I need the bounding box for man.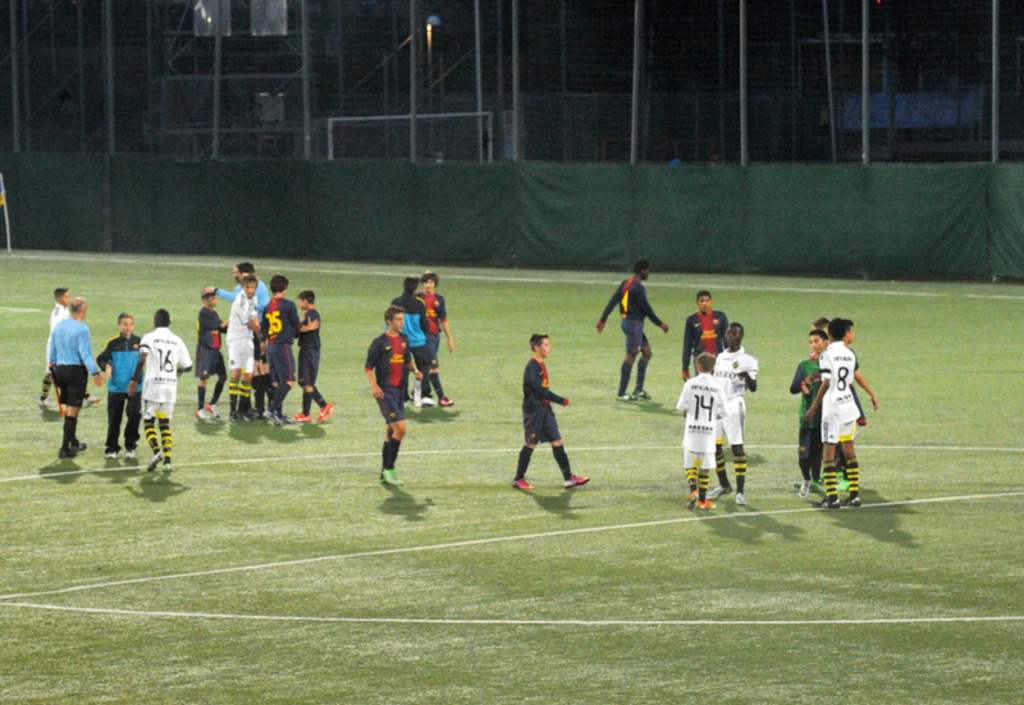
Here it is: x1=125 y1=307 x2=193 y2=471.
